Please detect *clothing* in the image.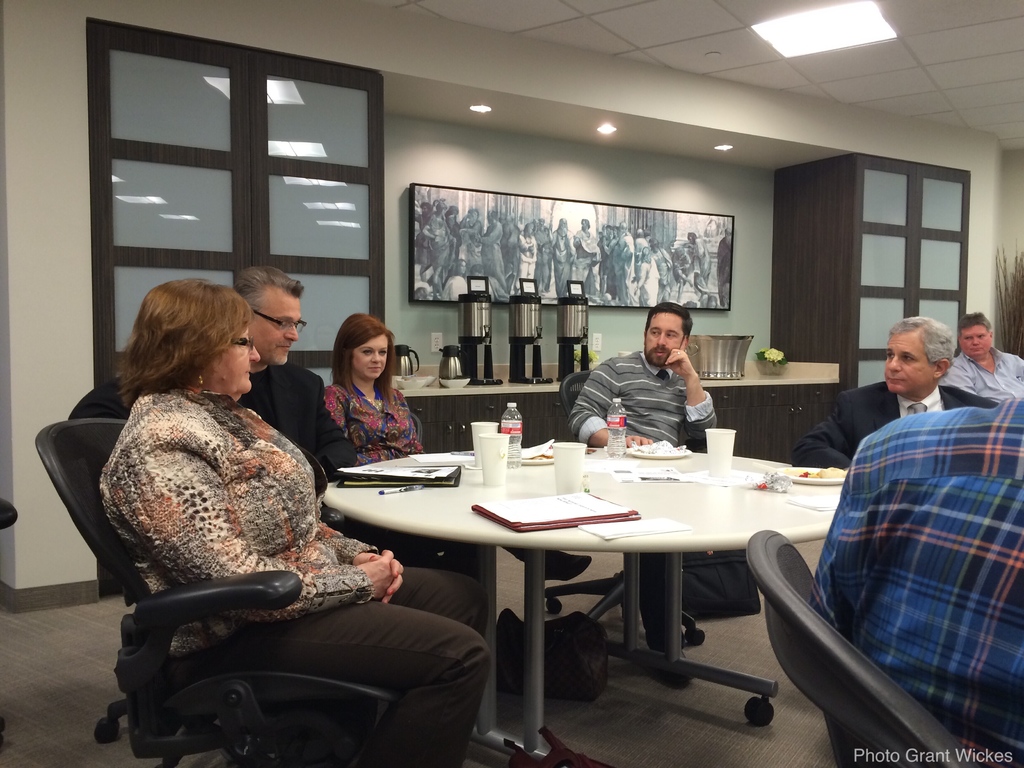
98, 387, 491, 767.
